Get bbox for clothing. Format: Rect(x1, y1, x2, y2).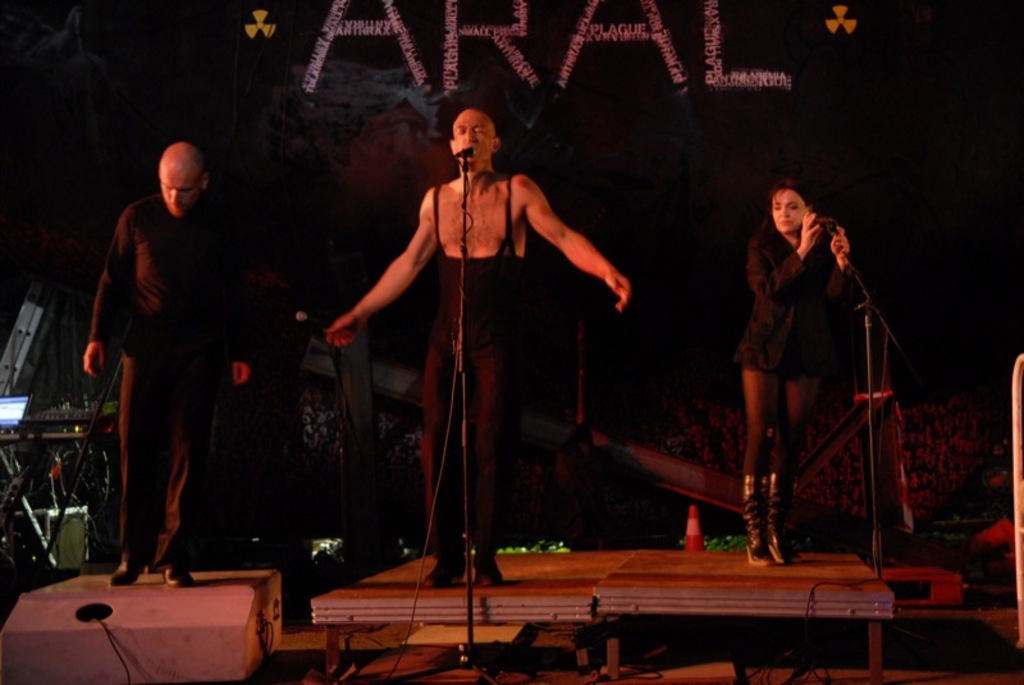
Rect(416, 177, 527, 562).
